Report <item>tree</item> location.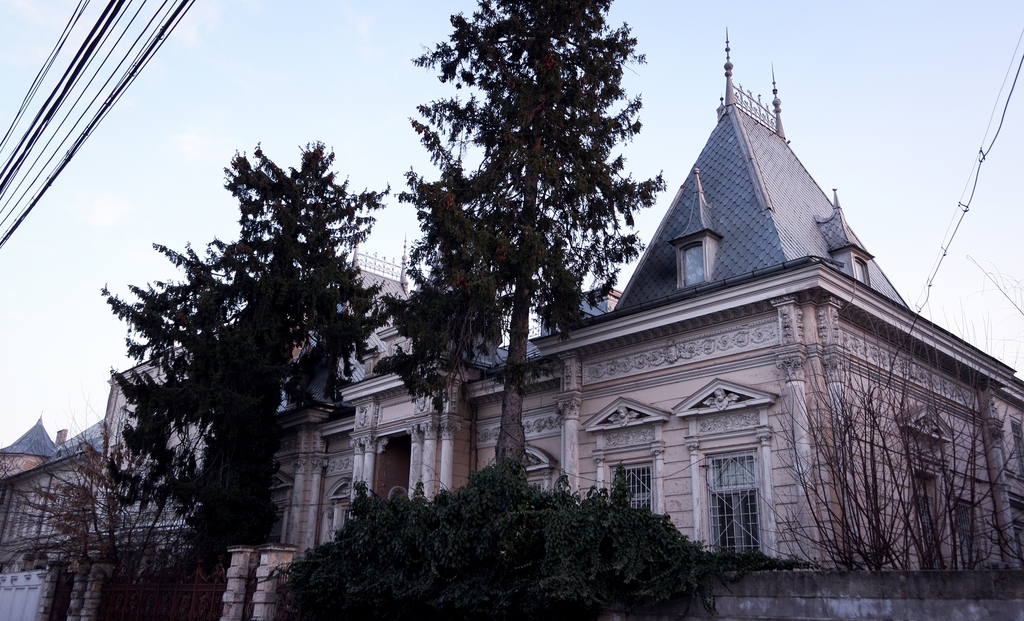
Report: [left=371, top=0, right=670, bottom=484].
